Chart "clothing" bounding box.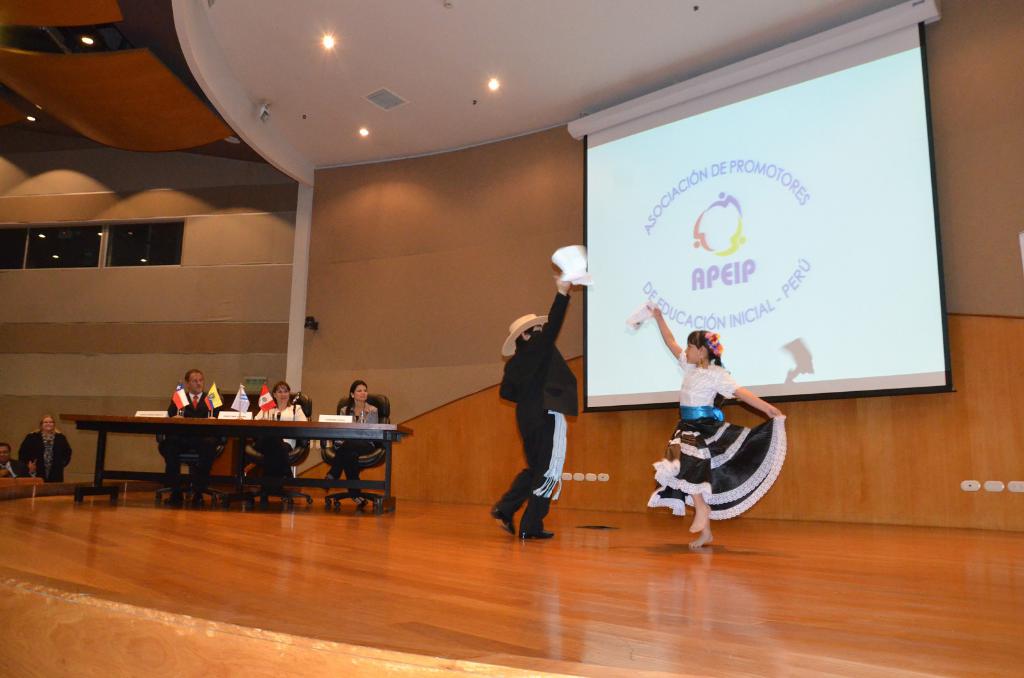
Charted: rect(332, 396, 390, 495).
